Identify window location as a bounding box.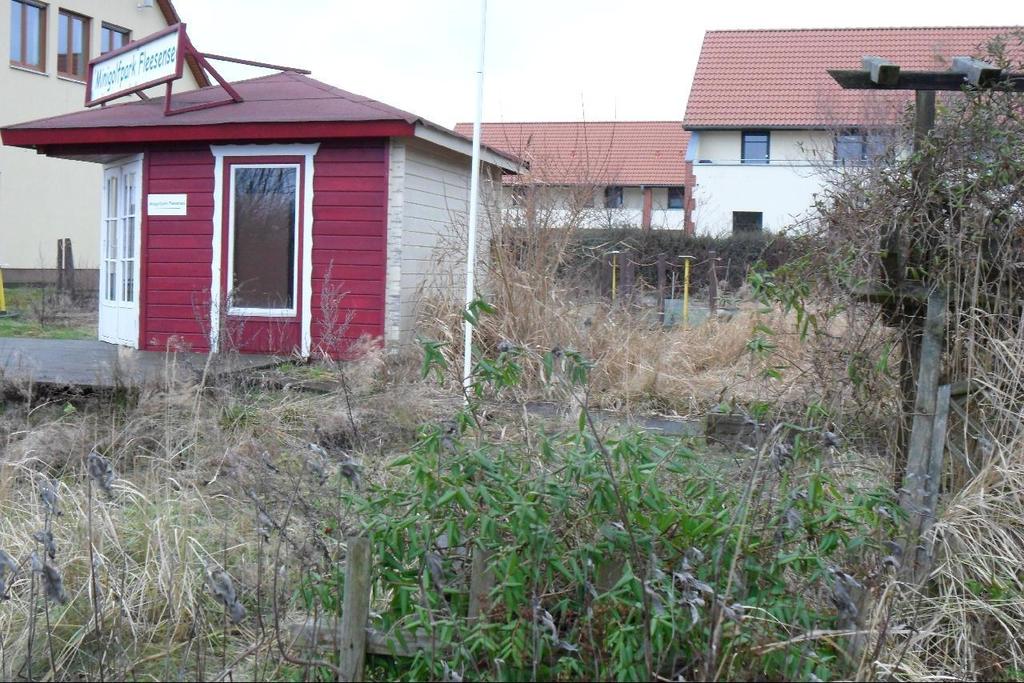
<box>868,122,892,163</box>.
